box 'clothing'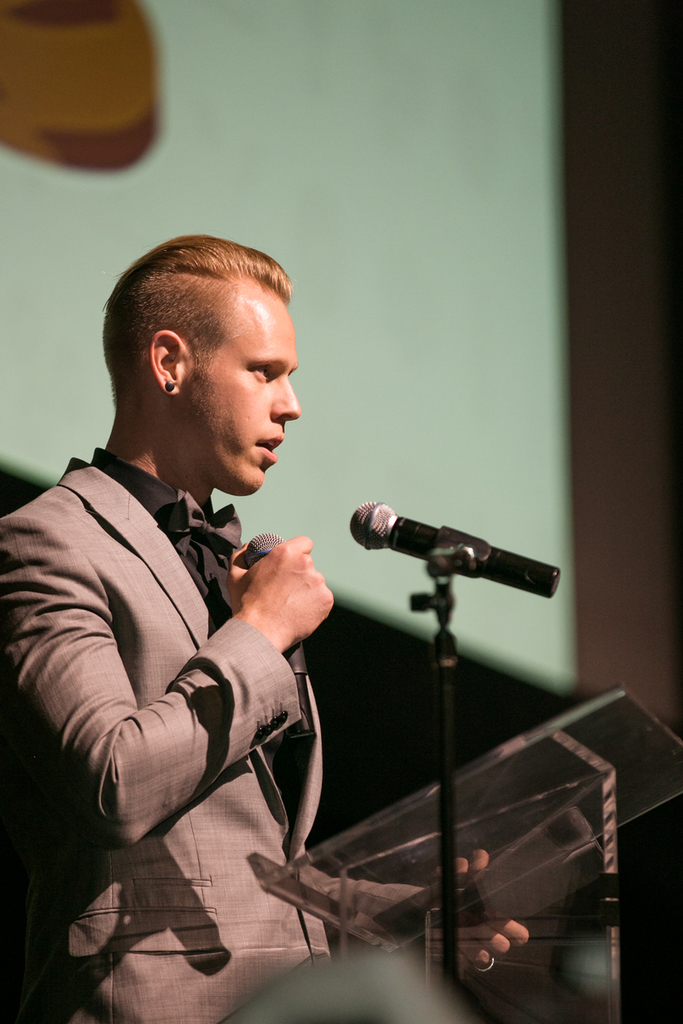
rect(27, 386, 315, 982)
